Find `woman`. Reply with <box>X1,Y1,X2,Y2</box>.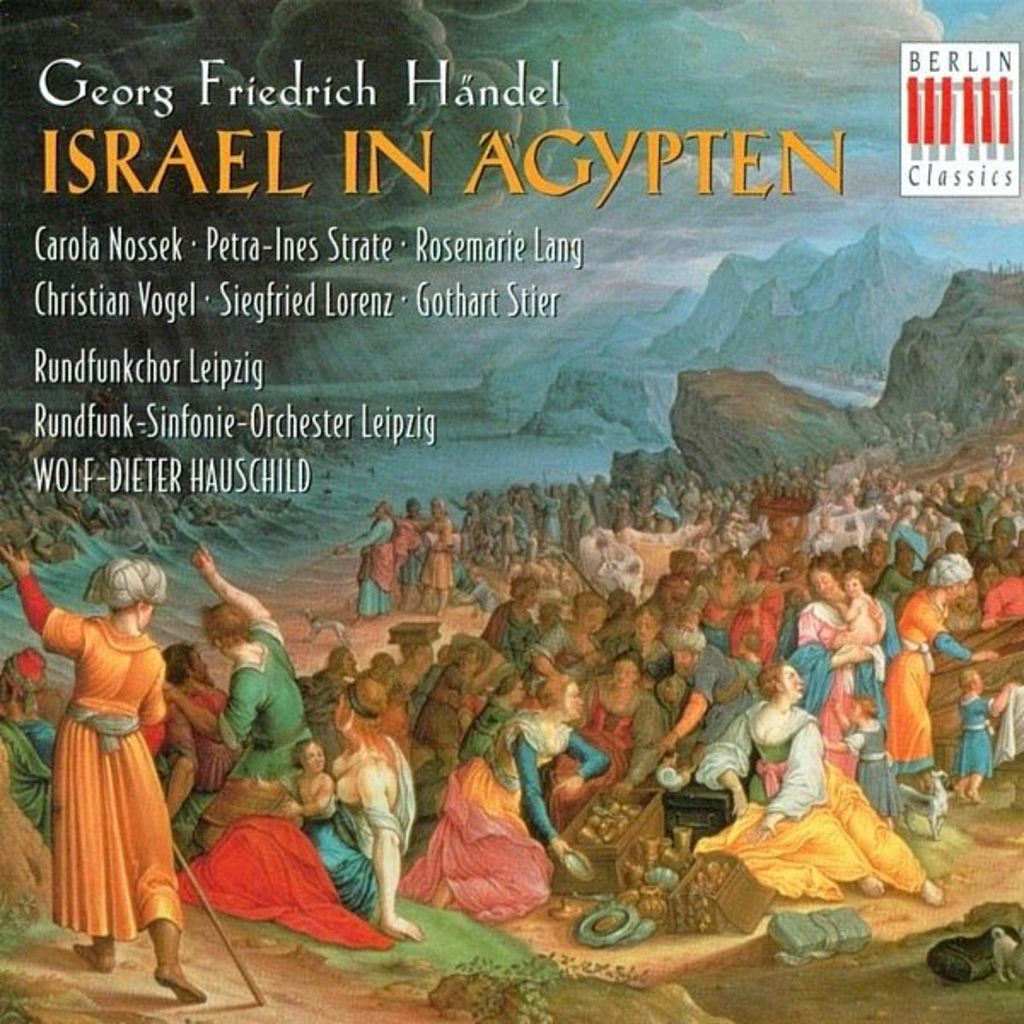
<box>580,657,647,790</box>.
